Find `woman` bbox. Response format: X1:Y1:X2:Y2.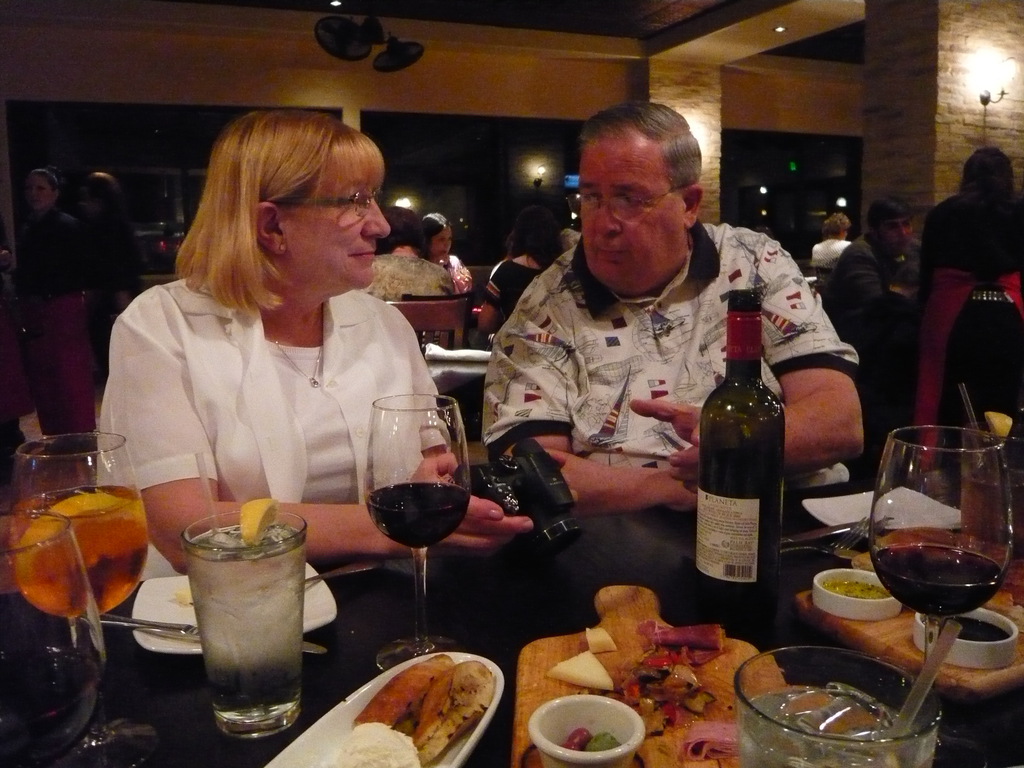
84:170:143:378.
